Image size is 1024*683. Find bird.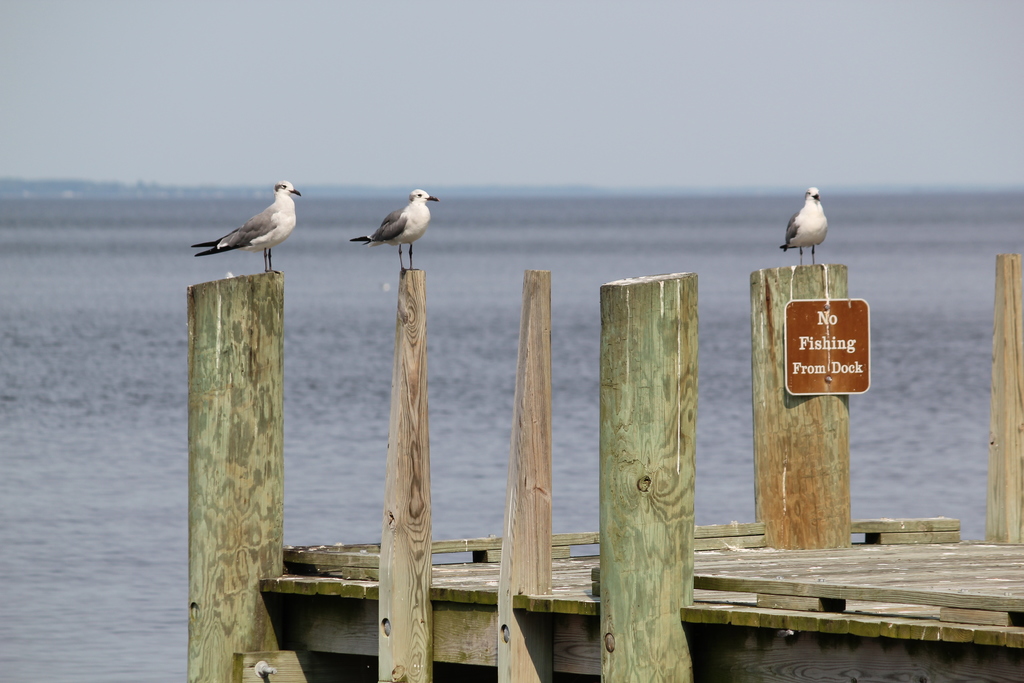
rect(342, 176, 450, 278).
